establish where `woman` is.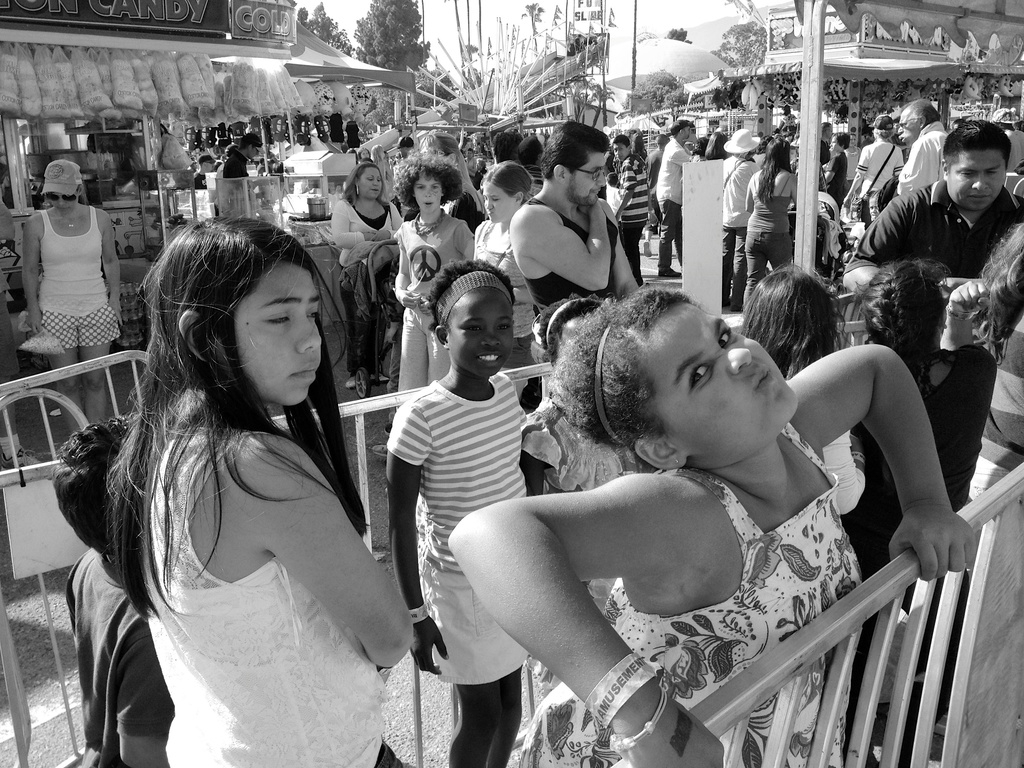
Established at [101,201,419,767].
